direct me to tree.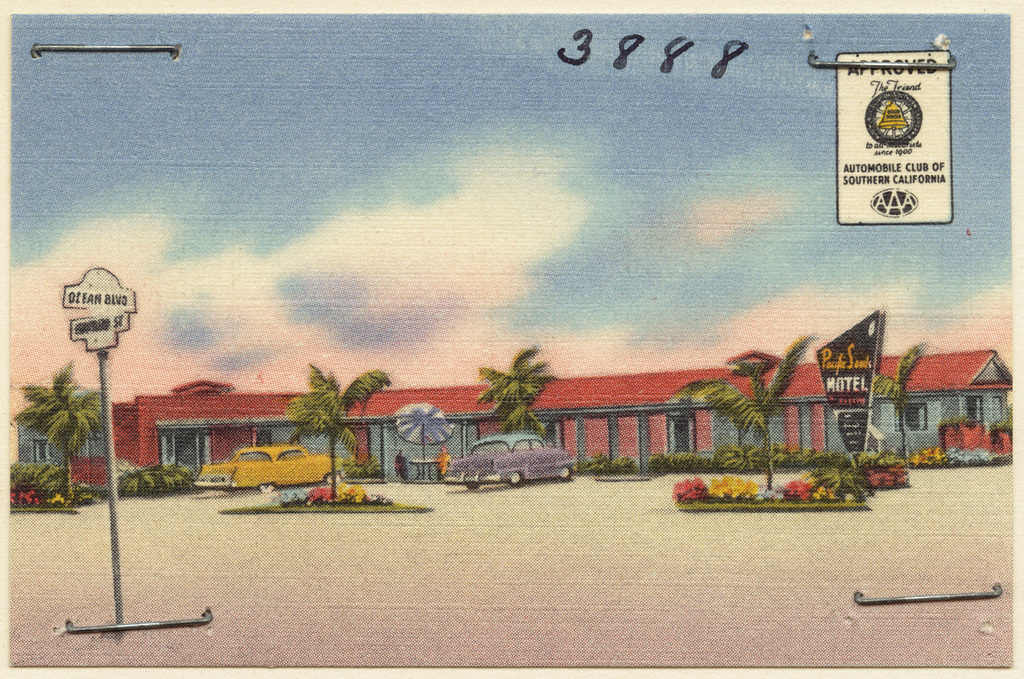
Direction: detection(868, 333, 928, 460).
